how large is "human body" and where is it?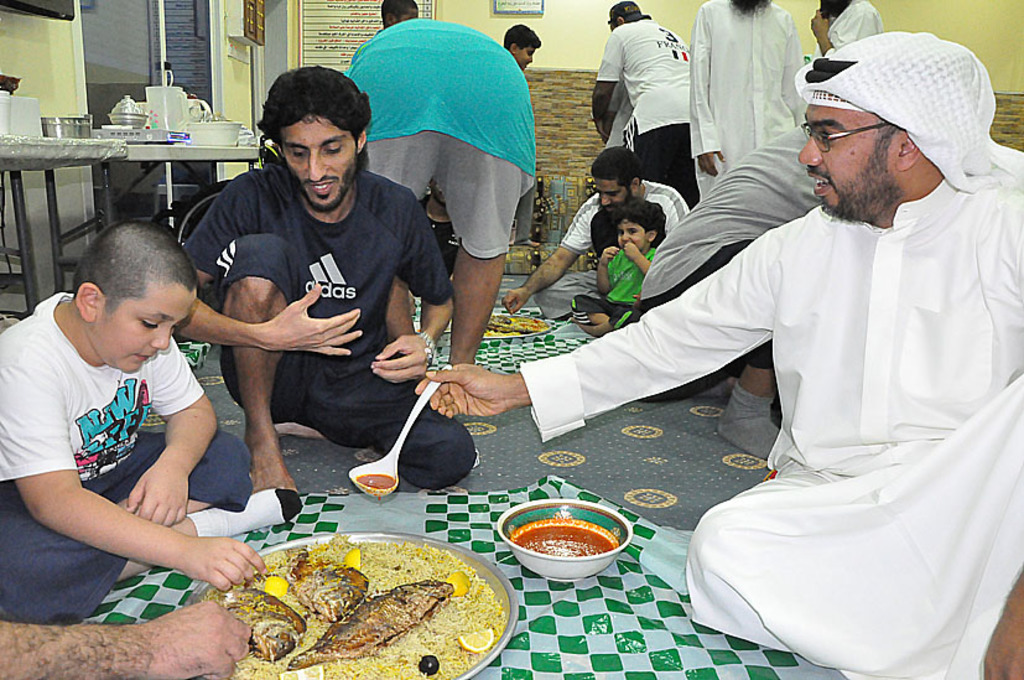
Bounding box: detection(571, 240, 657, 343).
